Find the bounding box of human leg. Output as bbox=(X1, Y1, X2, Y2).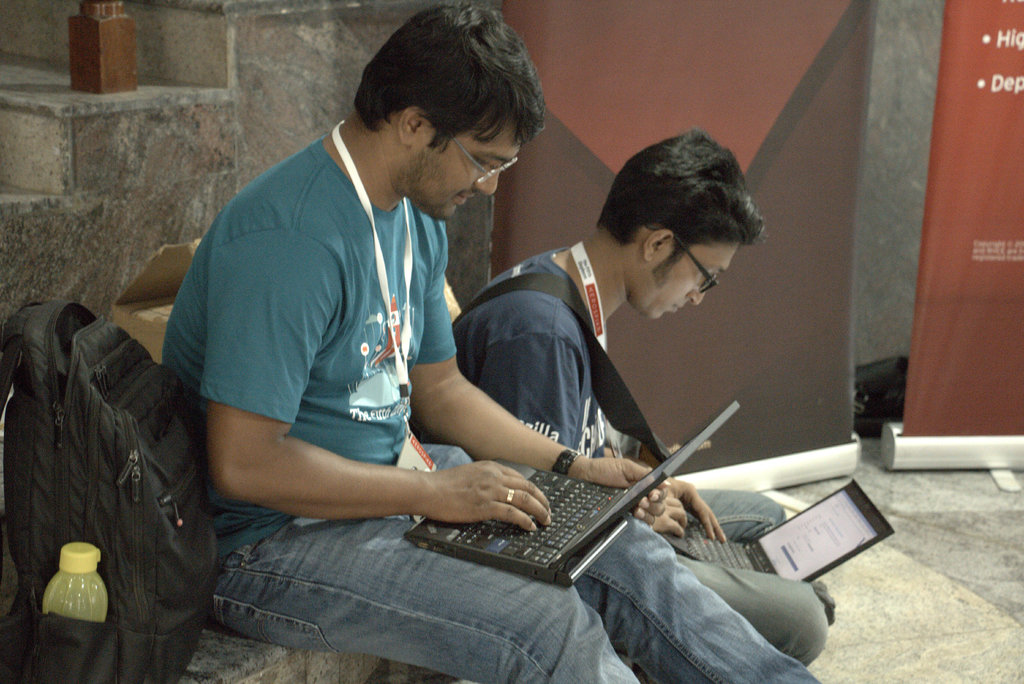
bbox=(213, 523, 637, 683).
